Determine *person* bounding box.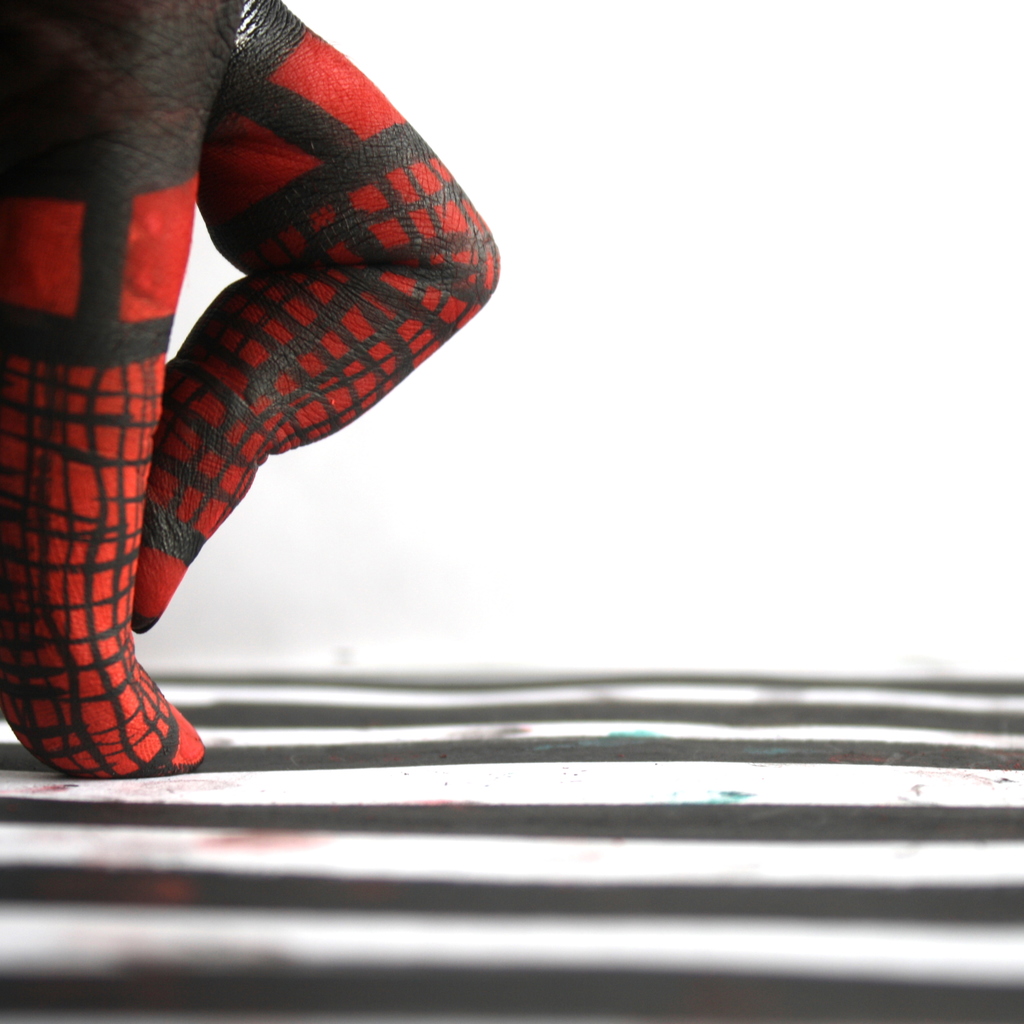
Determined: [x1=0, y1=0, x2=500, y2=766].
